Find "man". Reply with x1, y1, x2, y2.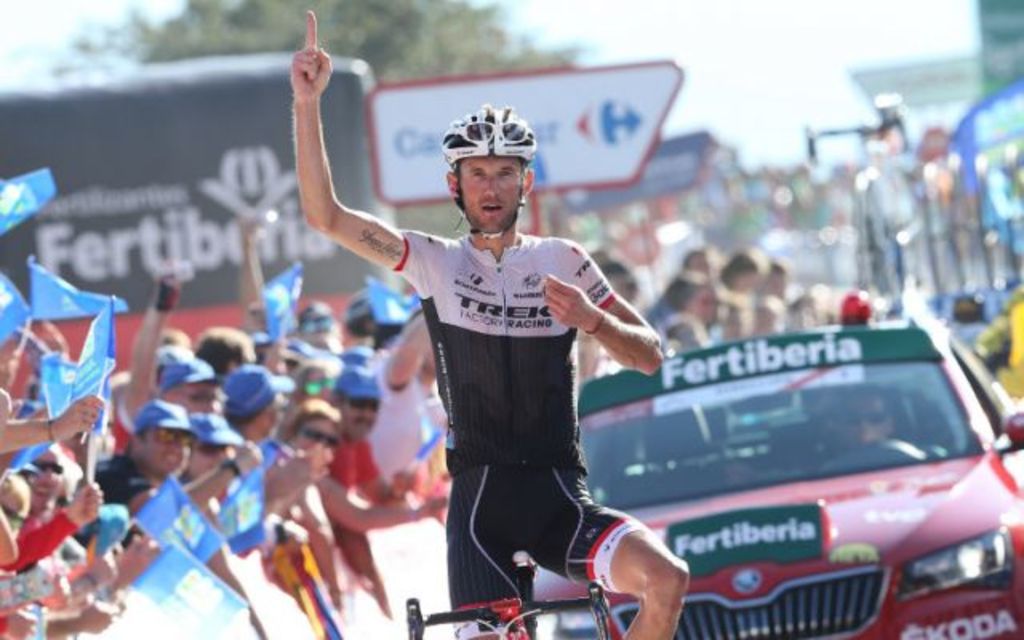
218, 366, 331, 554.
